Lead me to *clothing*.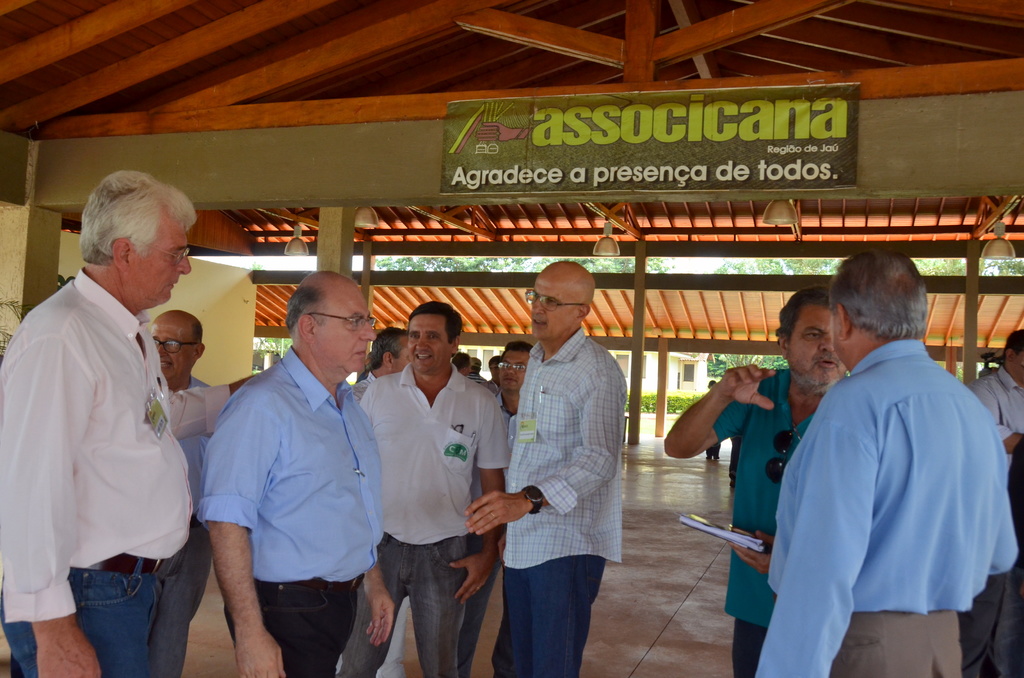
Lead to region(335, 361, 511, 677).
